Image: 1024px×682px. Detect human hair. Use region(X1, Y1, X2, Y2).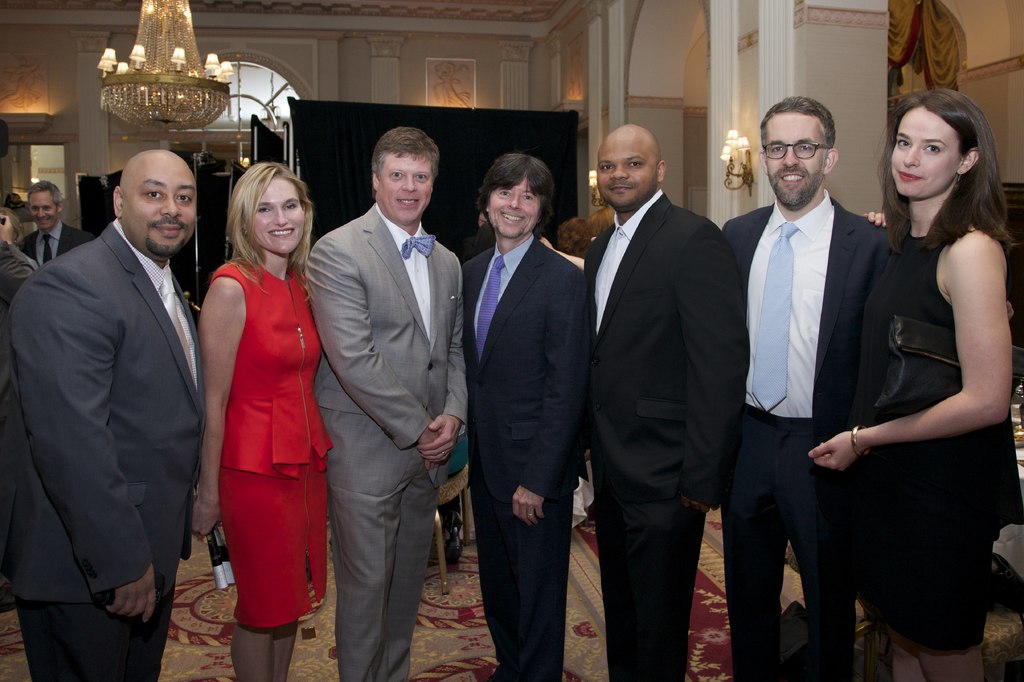
region(0, 210, 24, 246).
